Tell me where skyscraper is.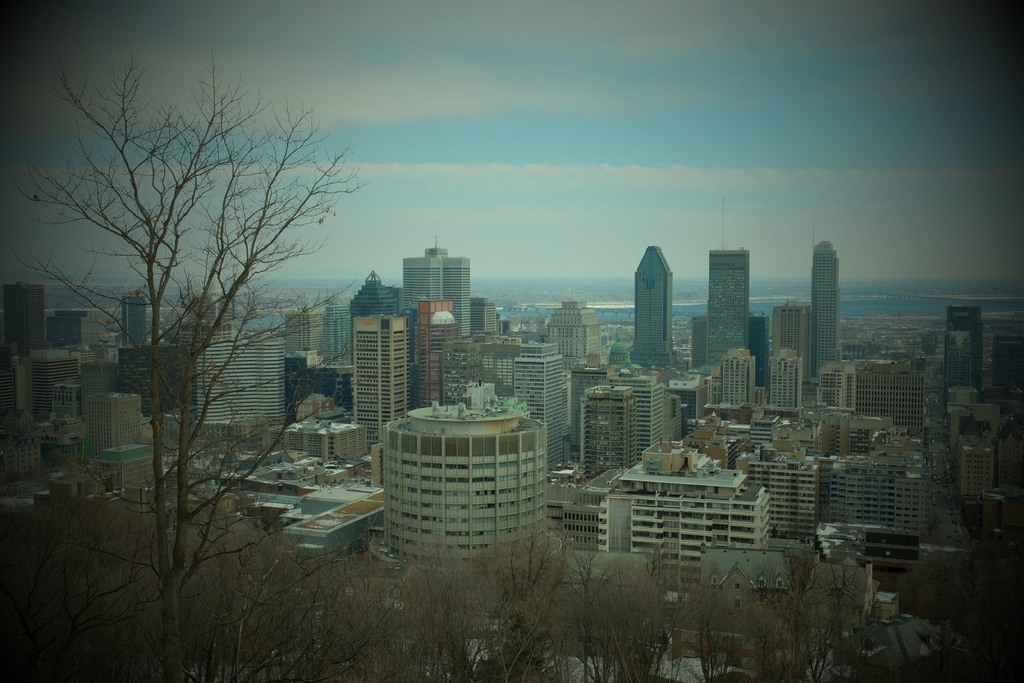
skyscraper is at BBox(768, 303, 813, 384).
